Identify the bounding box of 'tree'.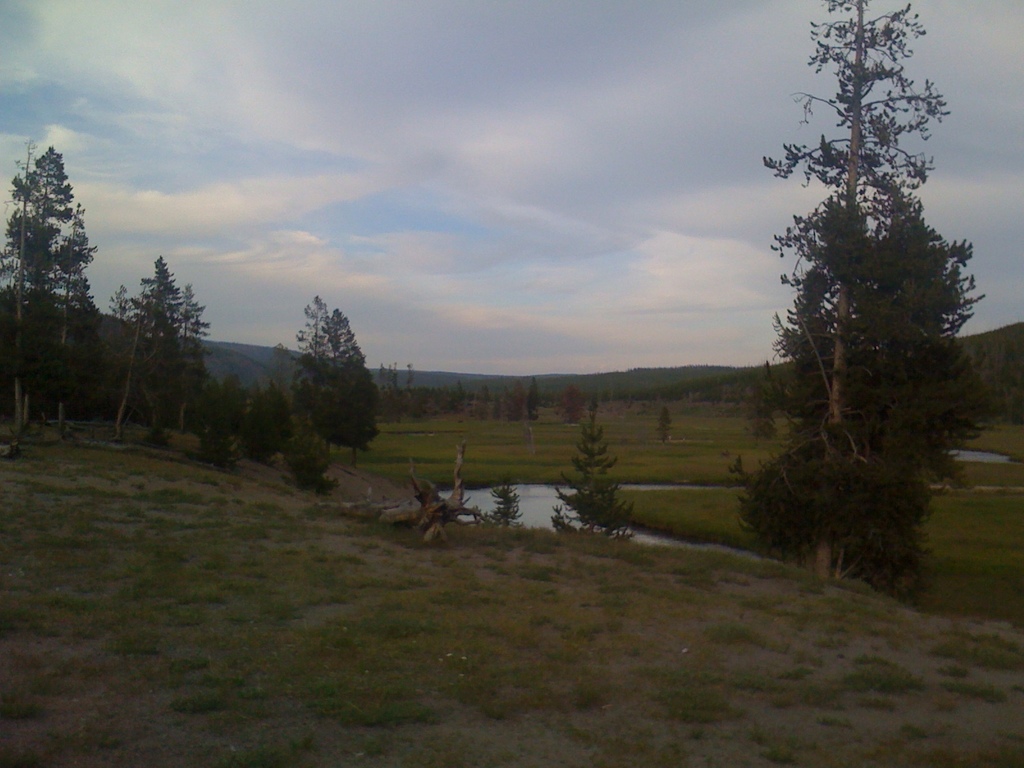
pyautogui.locateOnScreen(102, 283, 161, 447).
